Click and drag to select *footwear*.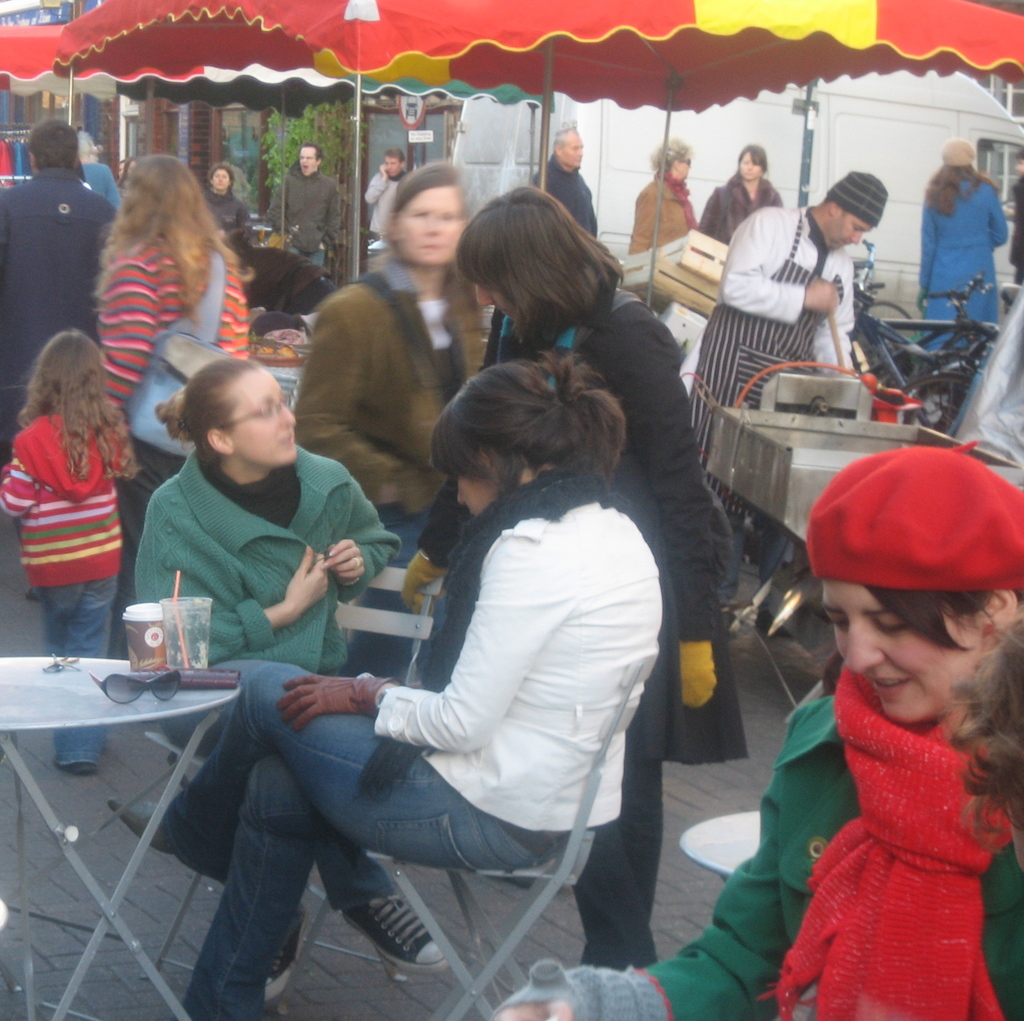
Selection: 749:603:796:639.
